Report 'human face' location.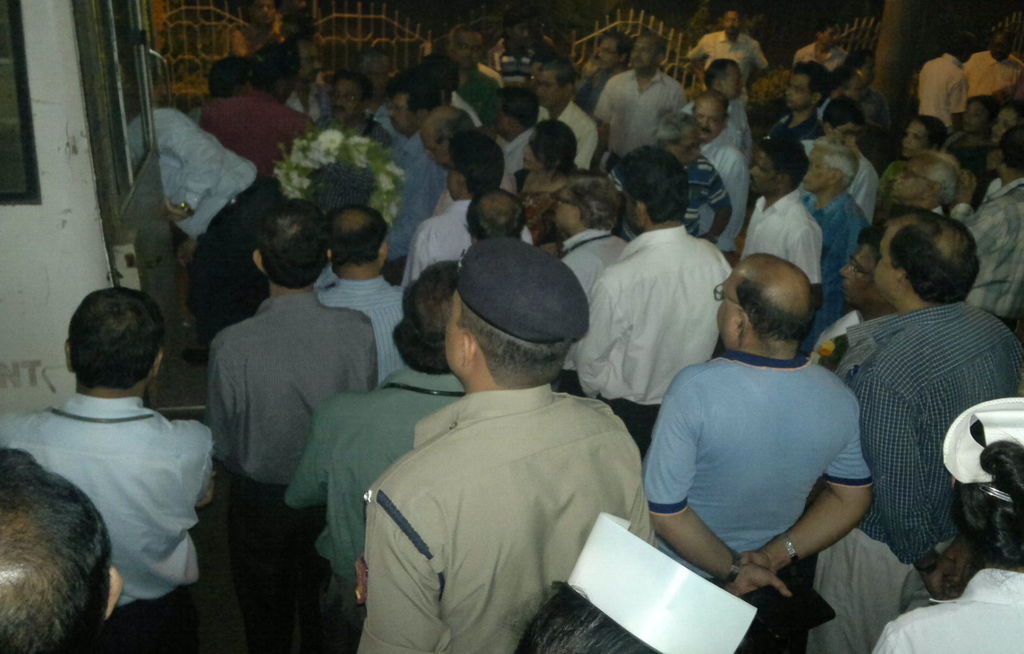
Report: pyautogui.locateOnScreen(797, 147, 829, 190).
